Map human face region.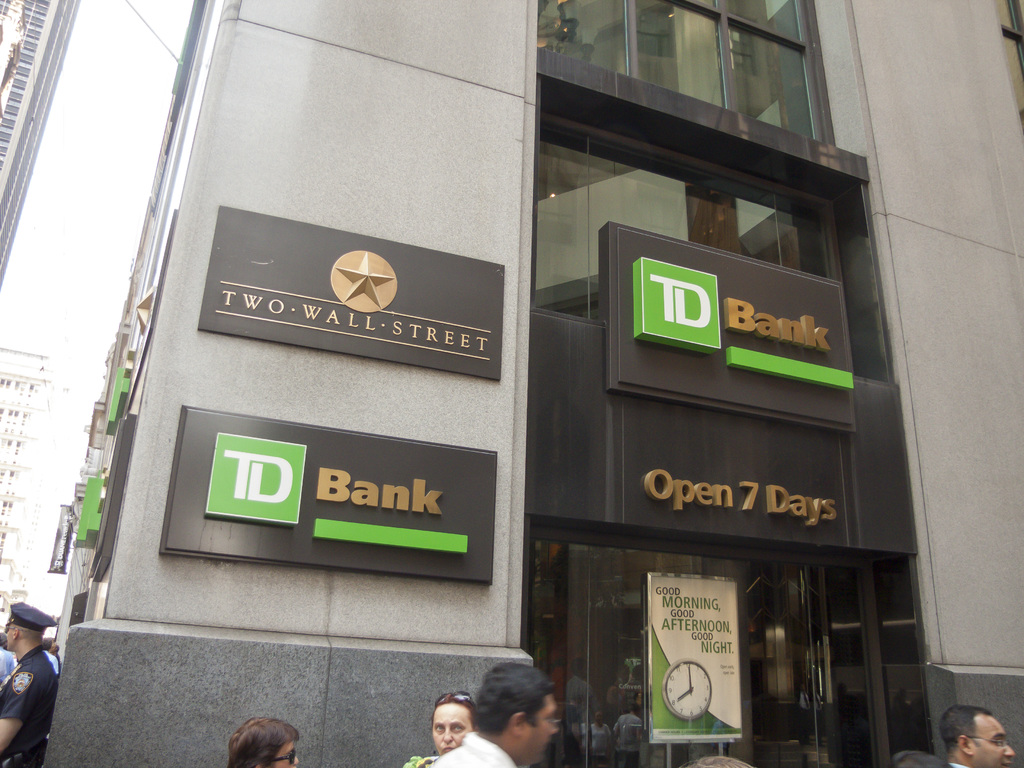
Mapped to (left=975, top=717, right=1017, bottom=767).
